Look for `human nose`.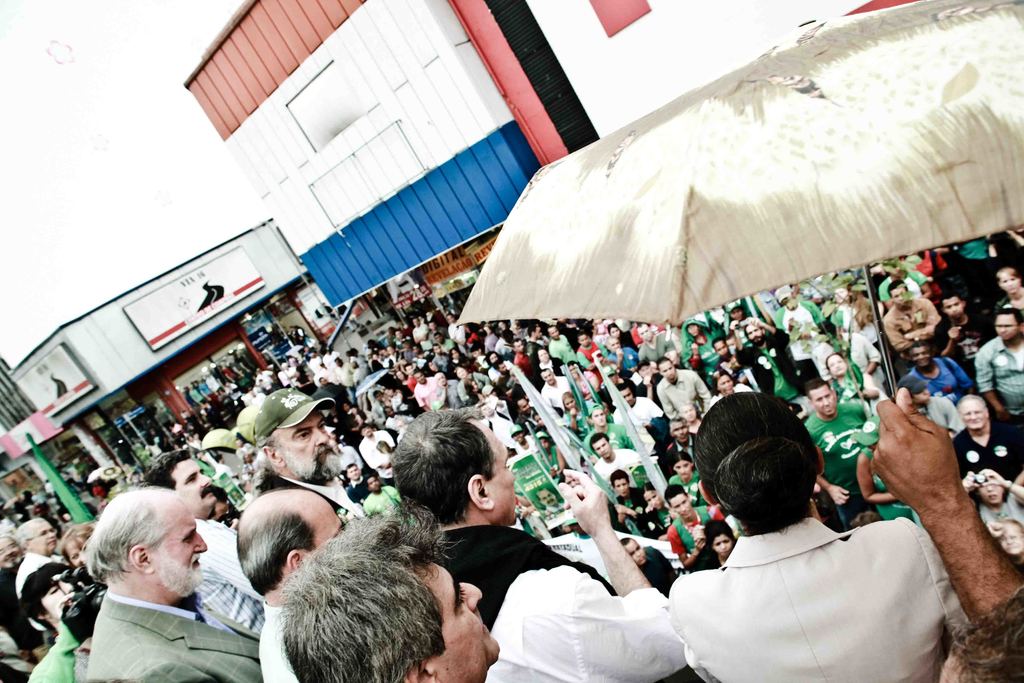
Found: Rect(6, 545, 10, 554).
